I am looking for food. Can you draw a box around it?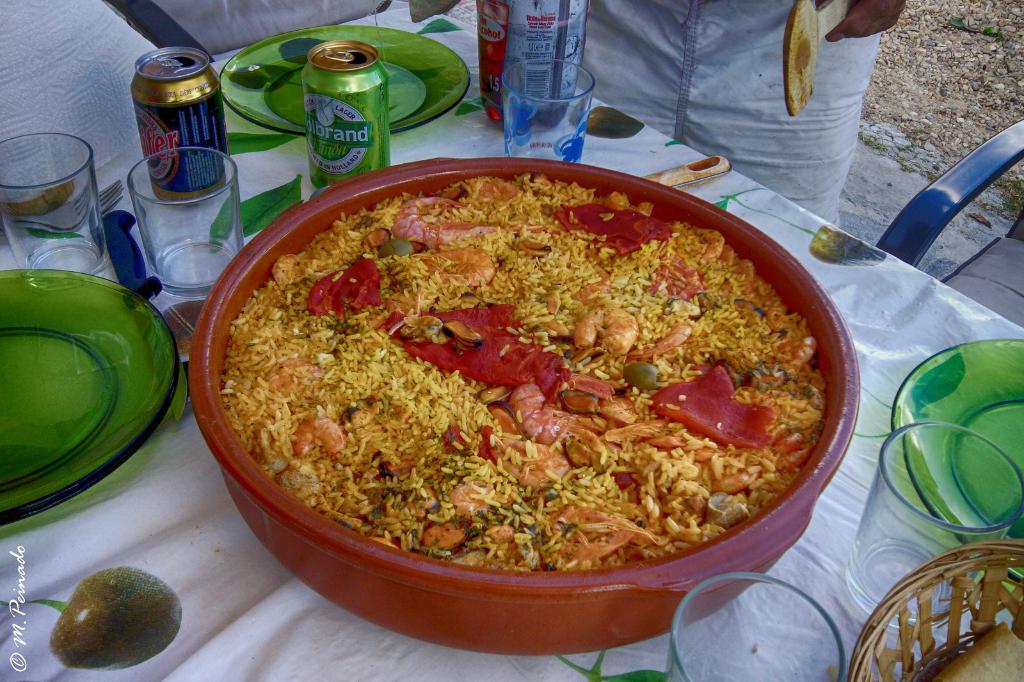
Sure, the bounding box is l=216, t=173, r=826, b=570.
